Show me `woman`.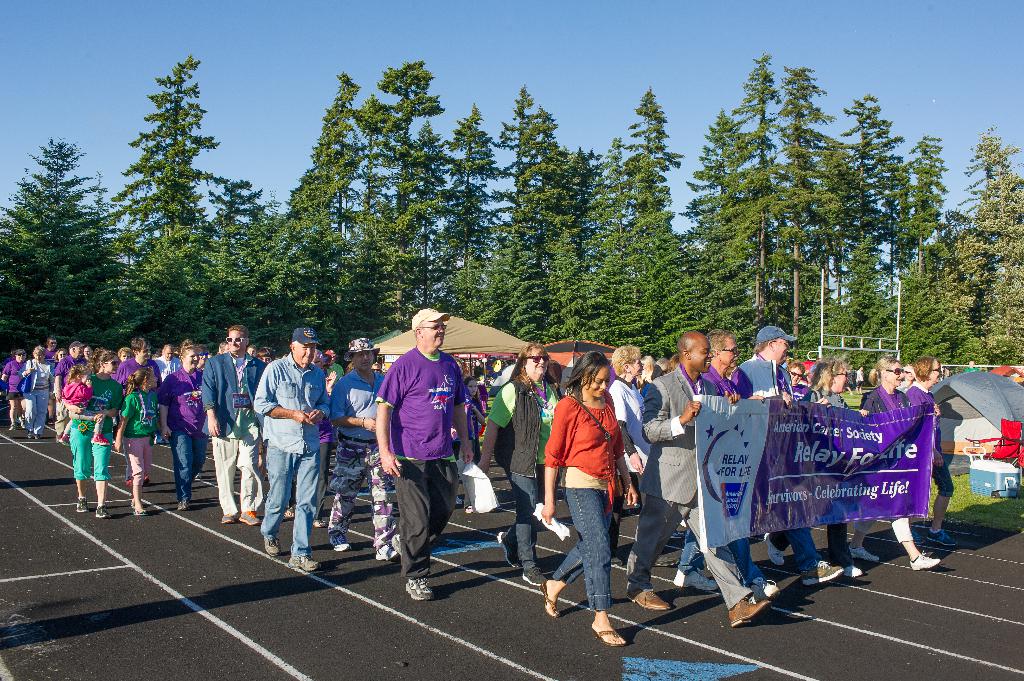
`woman` is here: {"x1": 787, "y1": 359, "x2": 808, "y2": 397}.
